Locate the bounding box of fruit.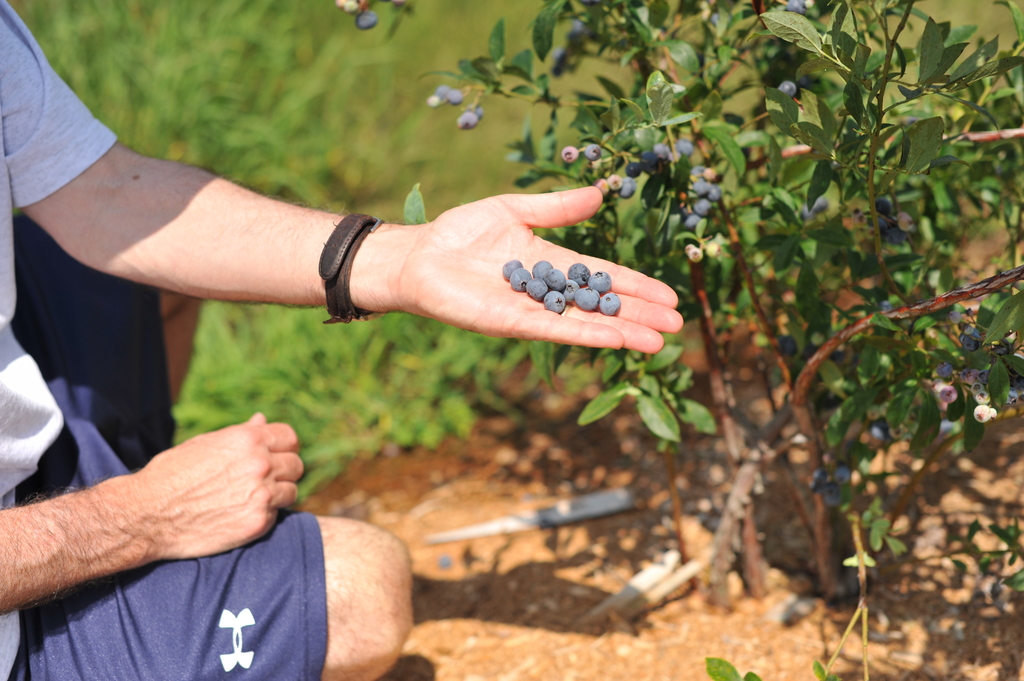
Bounding box: left=776, top=79, right=799, bottom=95.
